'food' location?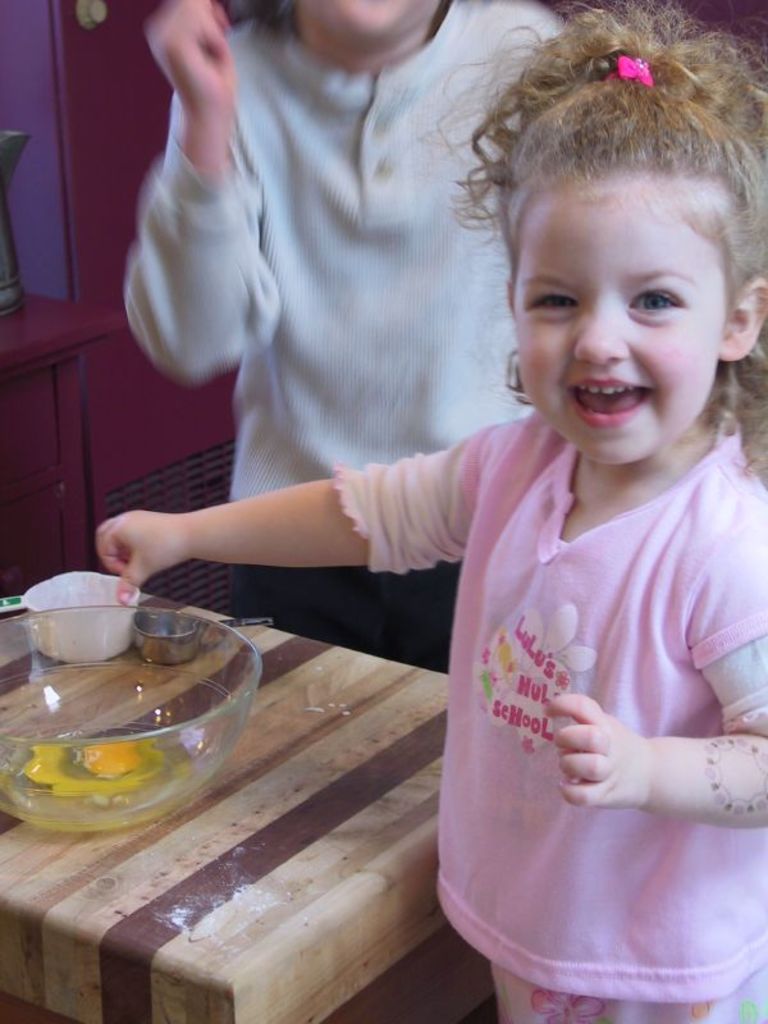
pyautogui.locateOnScreen(8, 731, 197, 828)
